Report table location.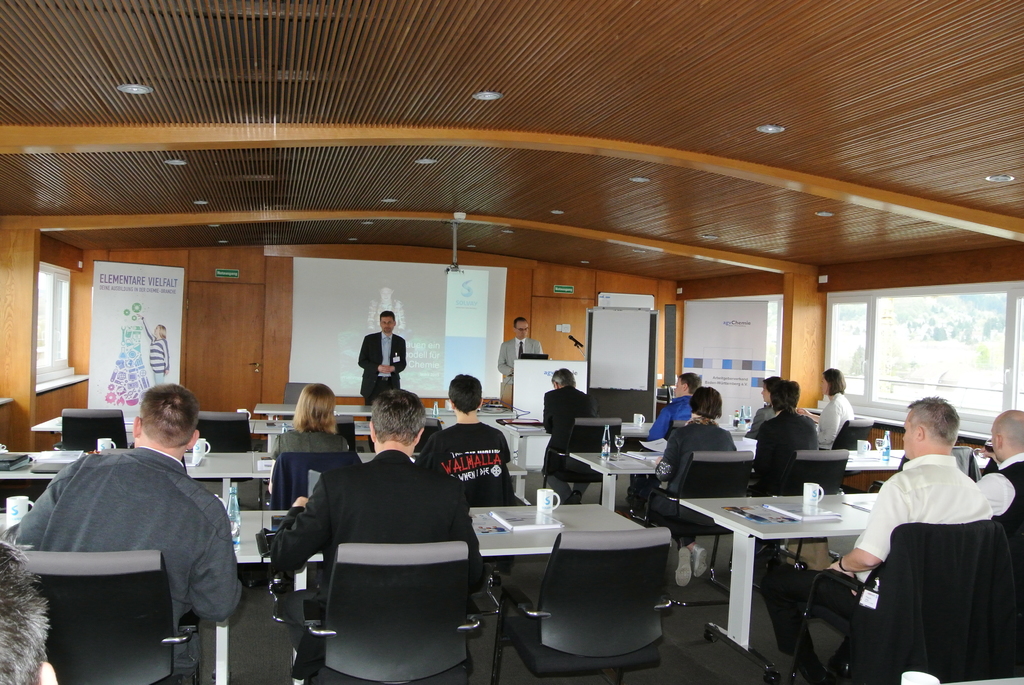
Report: box=[497, 420, 746, 464].
